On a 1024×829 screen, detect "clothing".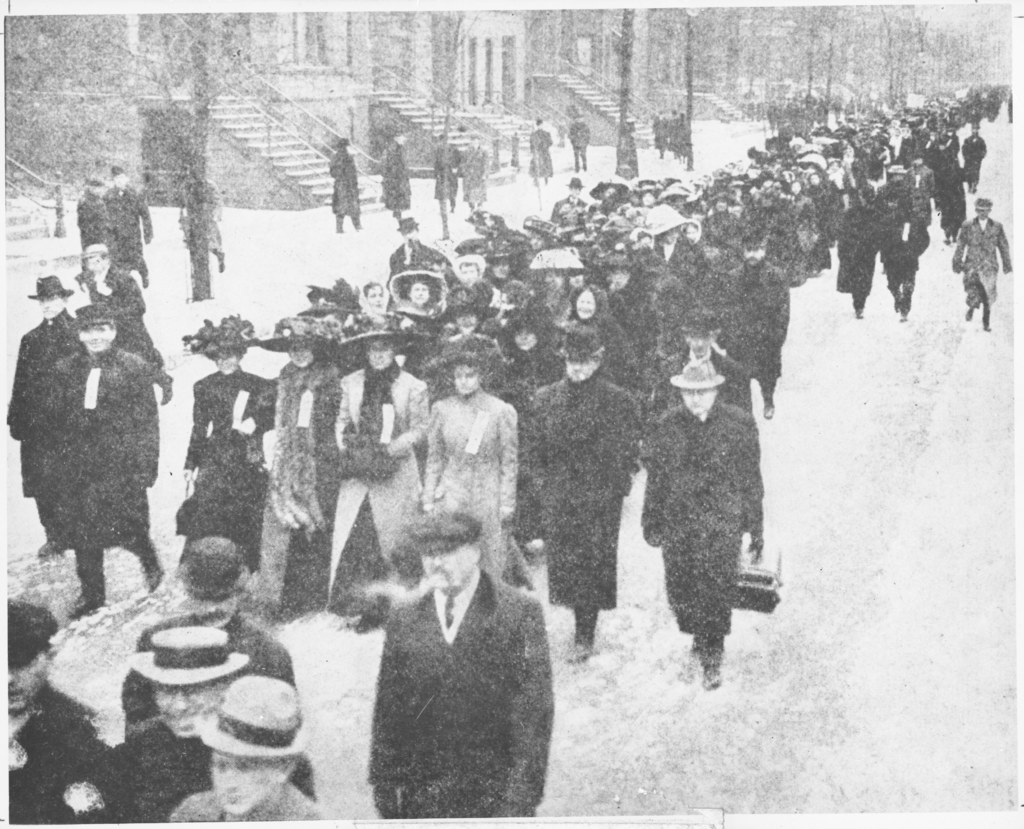
bbox(955, 220, 1013, 325).
